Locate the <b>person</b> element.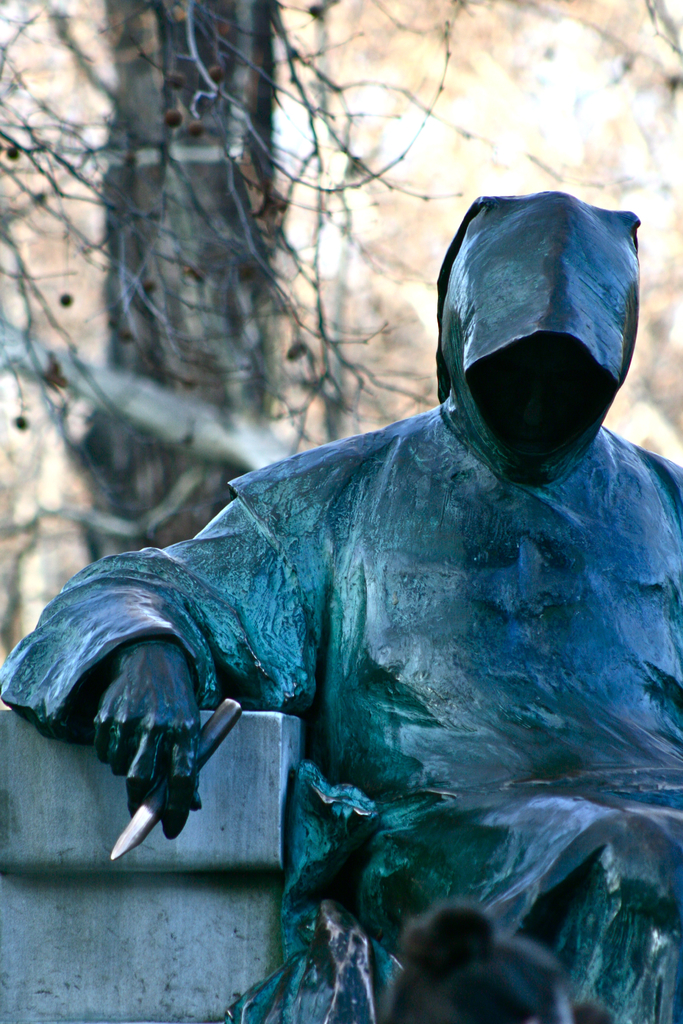
Element bbox: [left=384, top=904, right=613, bottom=1023].
